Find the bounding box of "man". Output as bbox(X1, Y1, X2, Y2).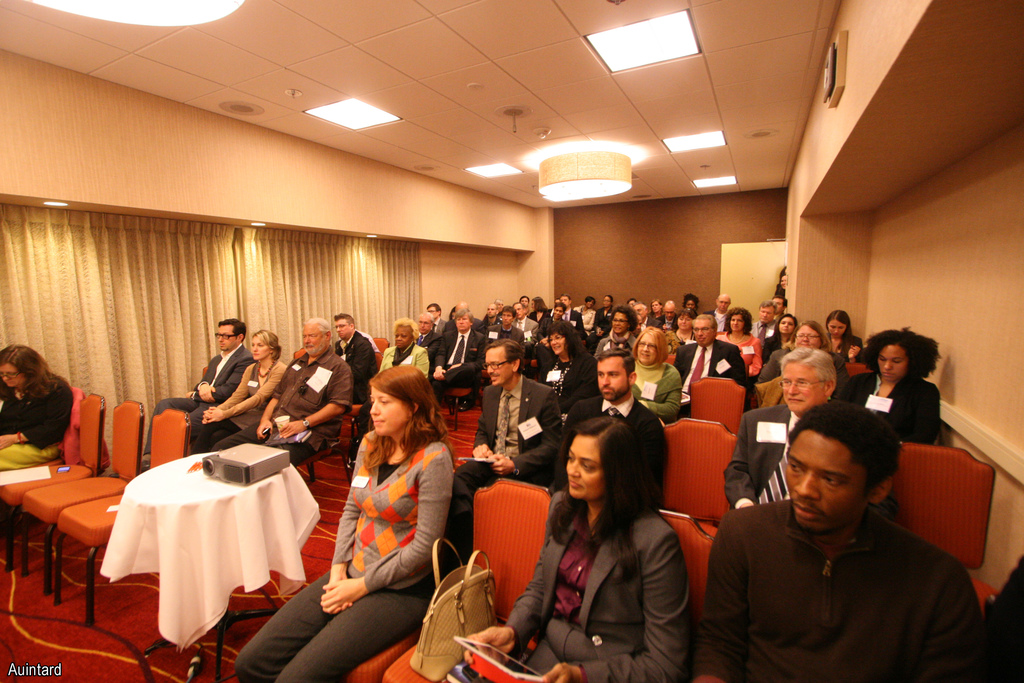
bbox(548, 343, 671, 512).
